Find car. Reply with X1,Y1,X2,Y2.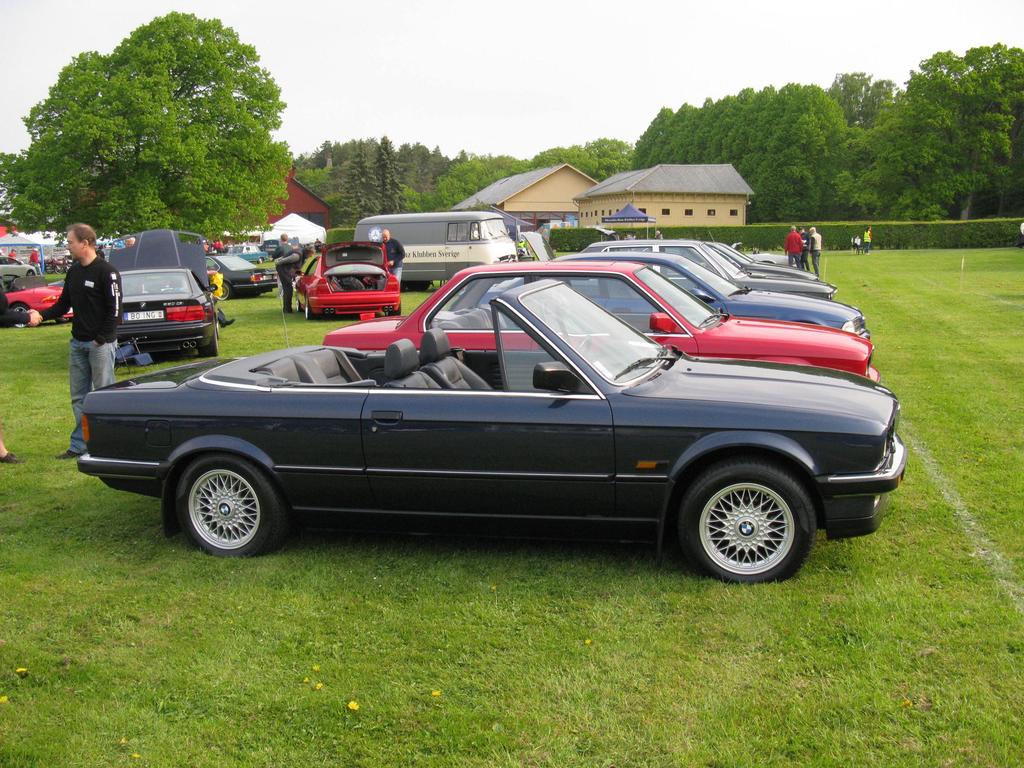
204,253,282,296.
